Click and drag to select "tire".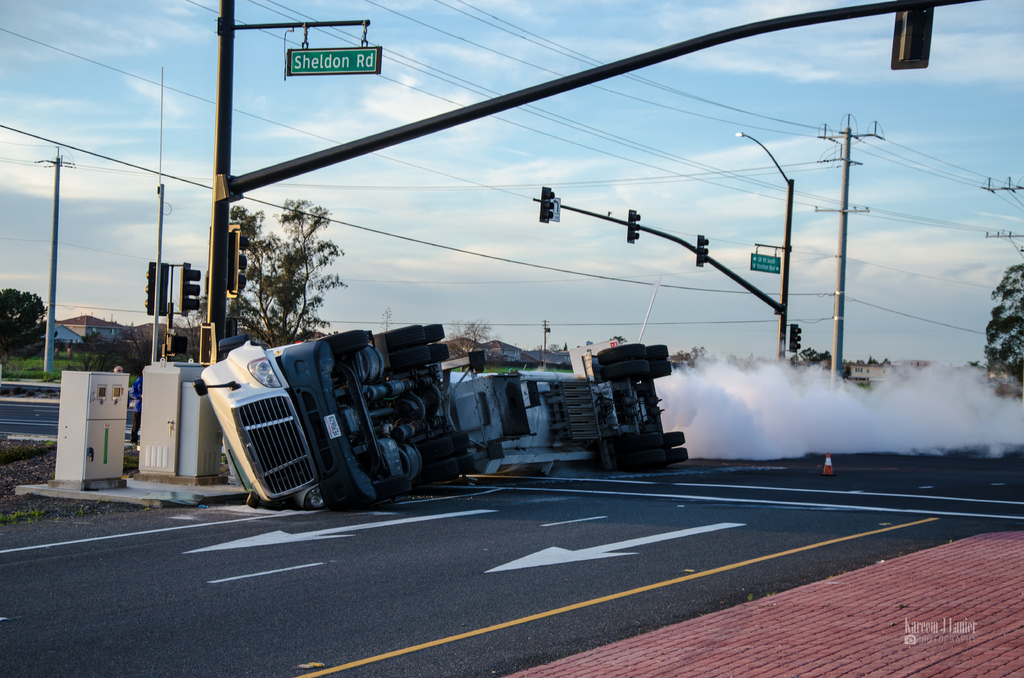
Selection: bbox(617, 452, 666, 472).
